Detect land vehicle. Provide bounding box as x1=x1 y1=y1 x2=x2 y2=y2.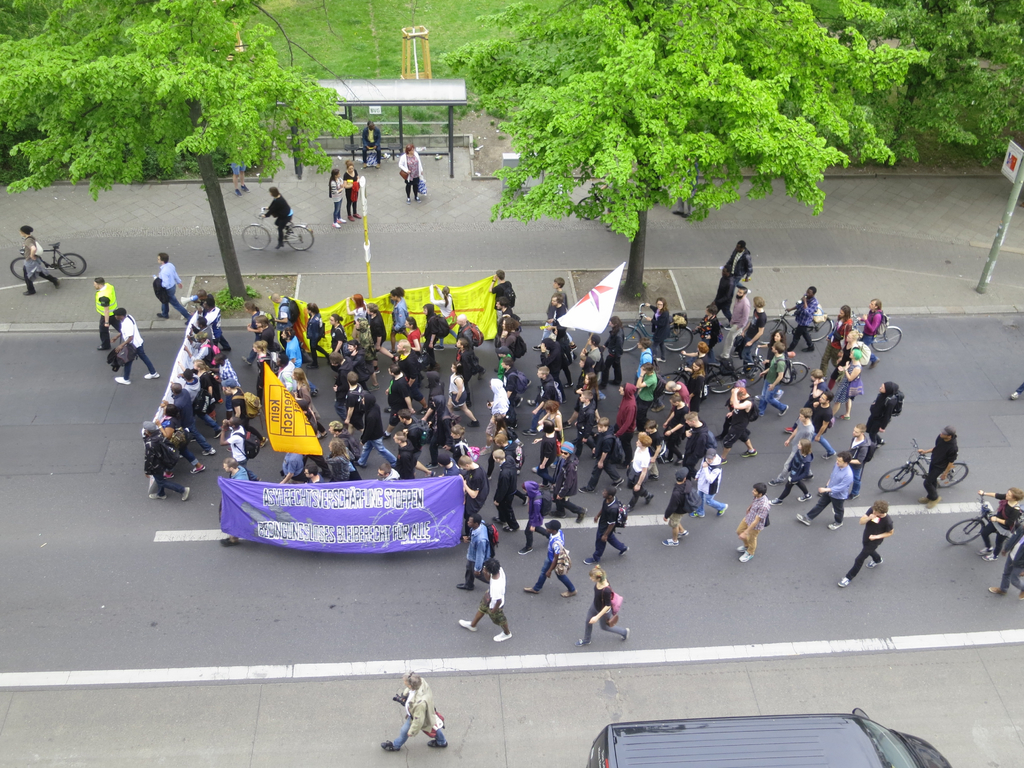
x1=623 y1=300 x2=695 y2=355.
